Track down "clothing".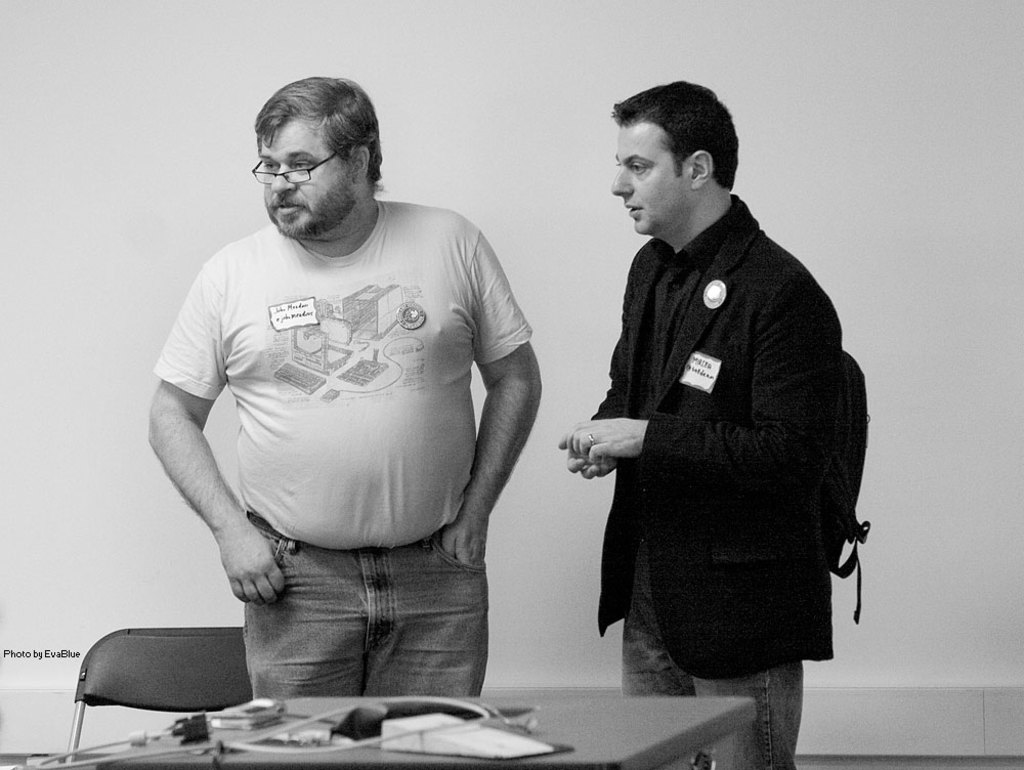
Tracked to {"left": 148, "top": 207, "right": 532, "bottom": 703}.
